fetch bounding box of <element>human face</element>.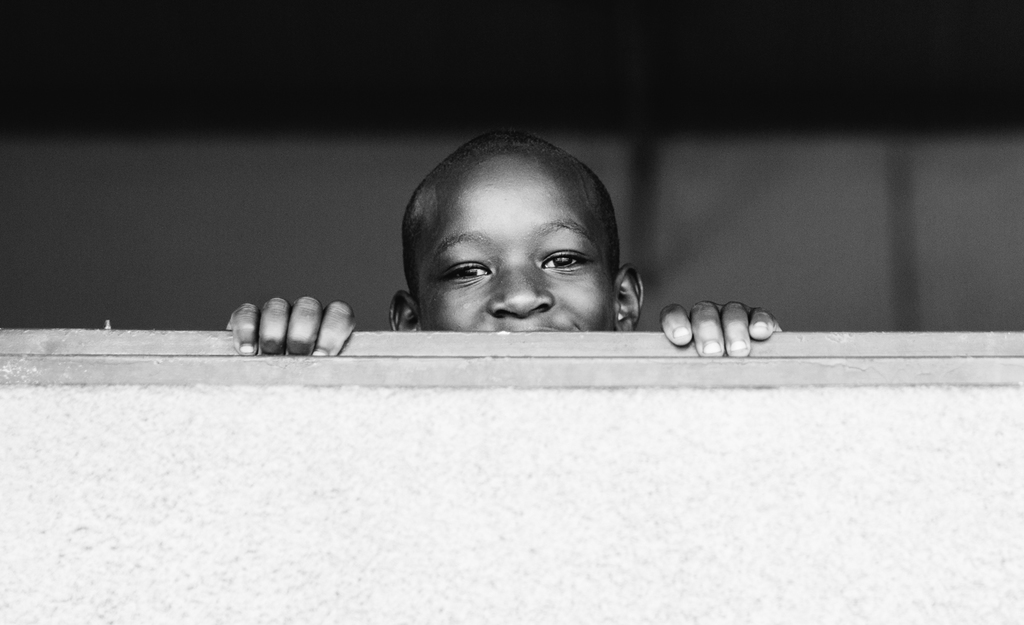
Bbox: x1=409, y1=161, x2=612, y2=333.
